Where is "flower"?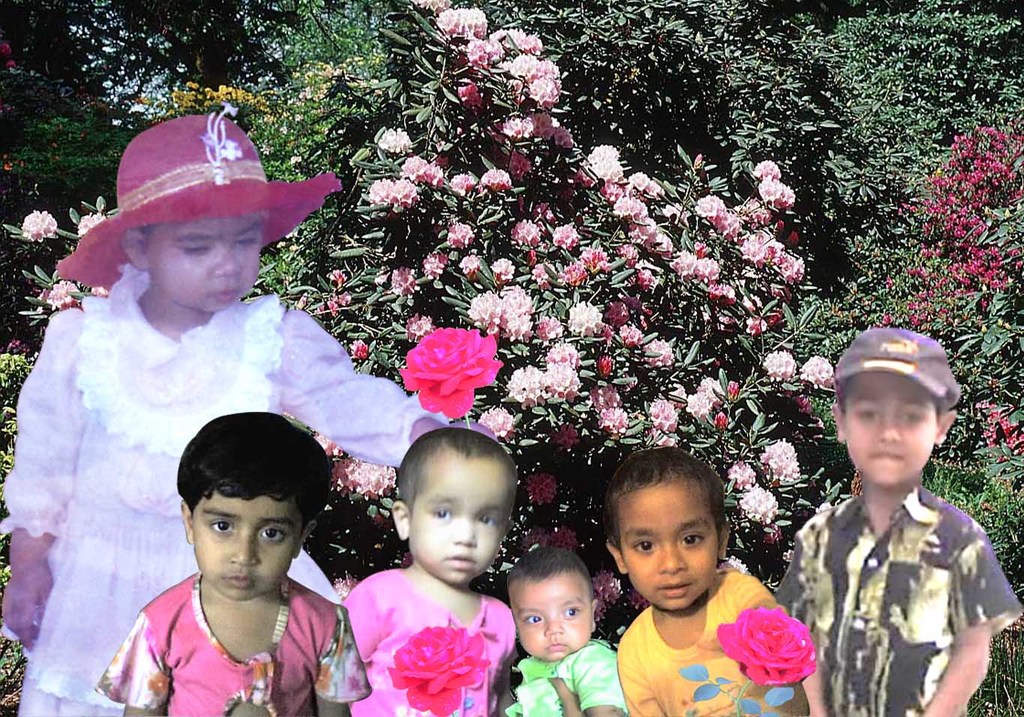
rect(527, 472, 560, 503).
